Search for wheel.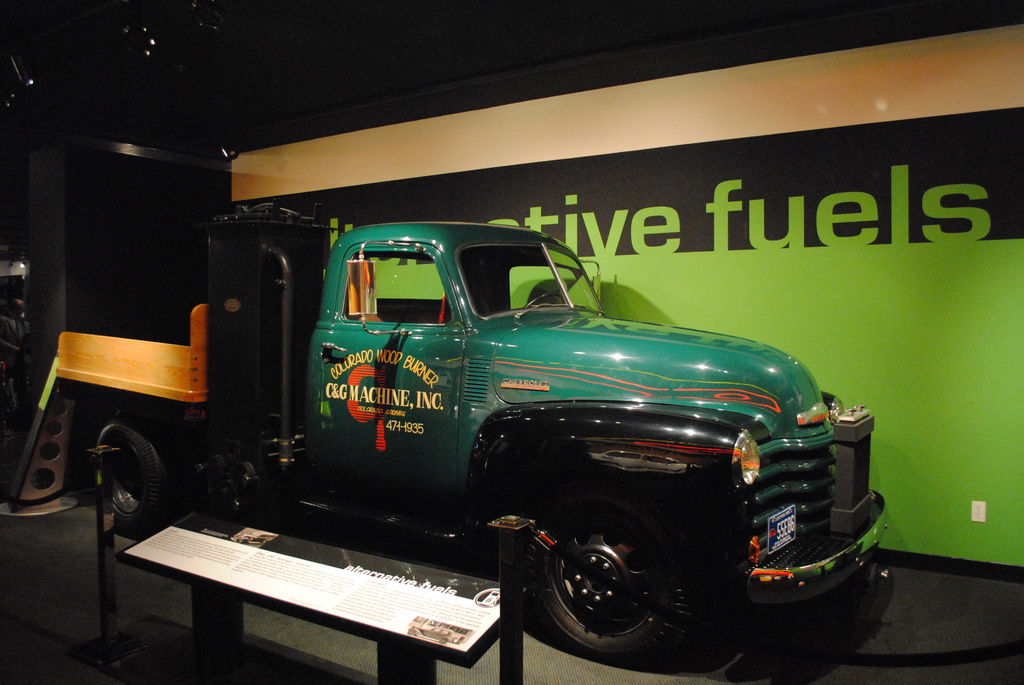
Found at detection(540, 486, 698, 670).
